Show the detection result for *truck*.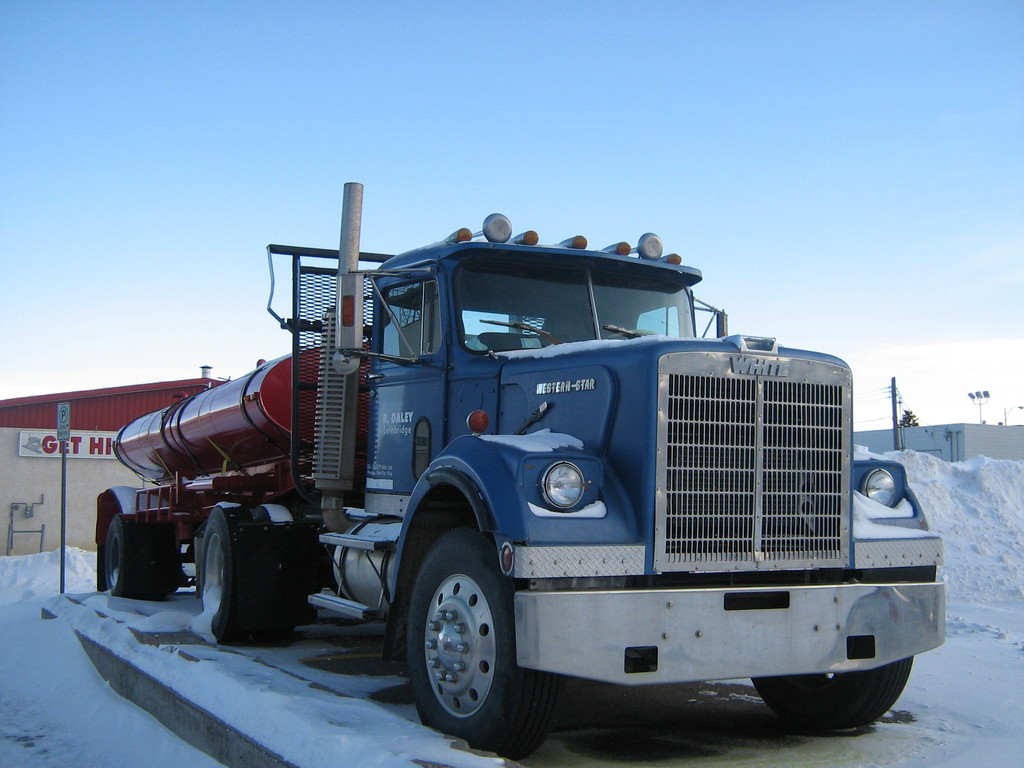
(74,209,916,744).
